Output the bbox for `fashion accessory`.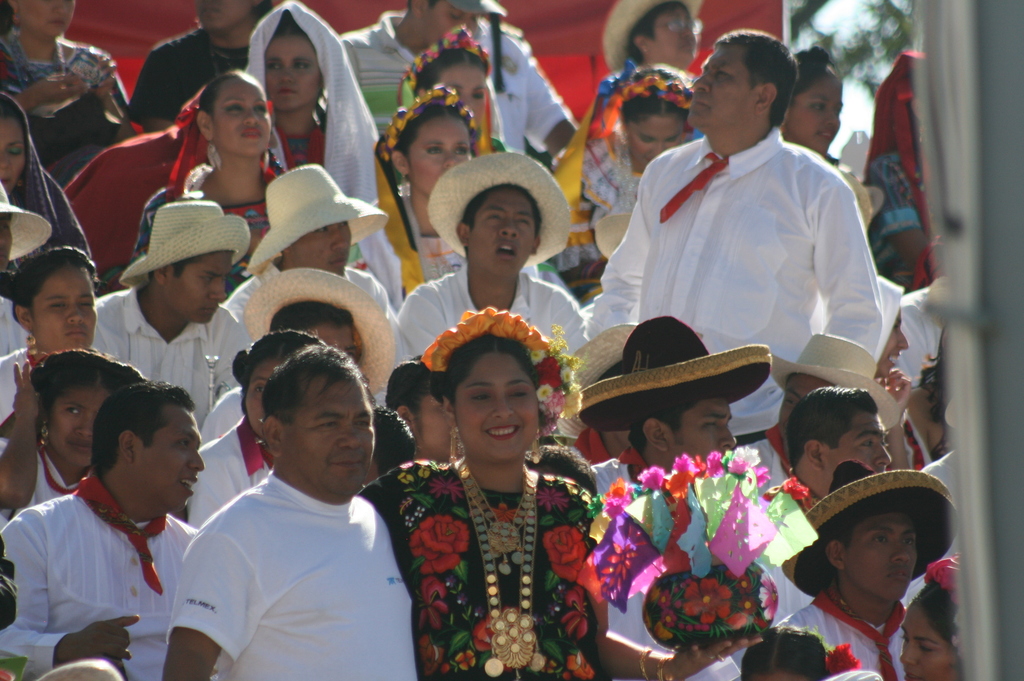
(810, 598, 903, 680).
